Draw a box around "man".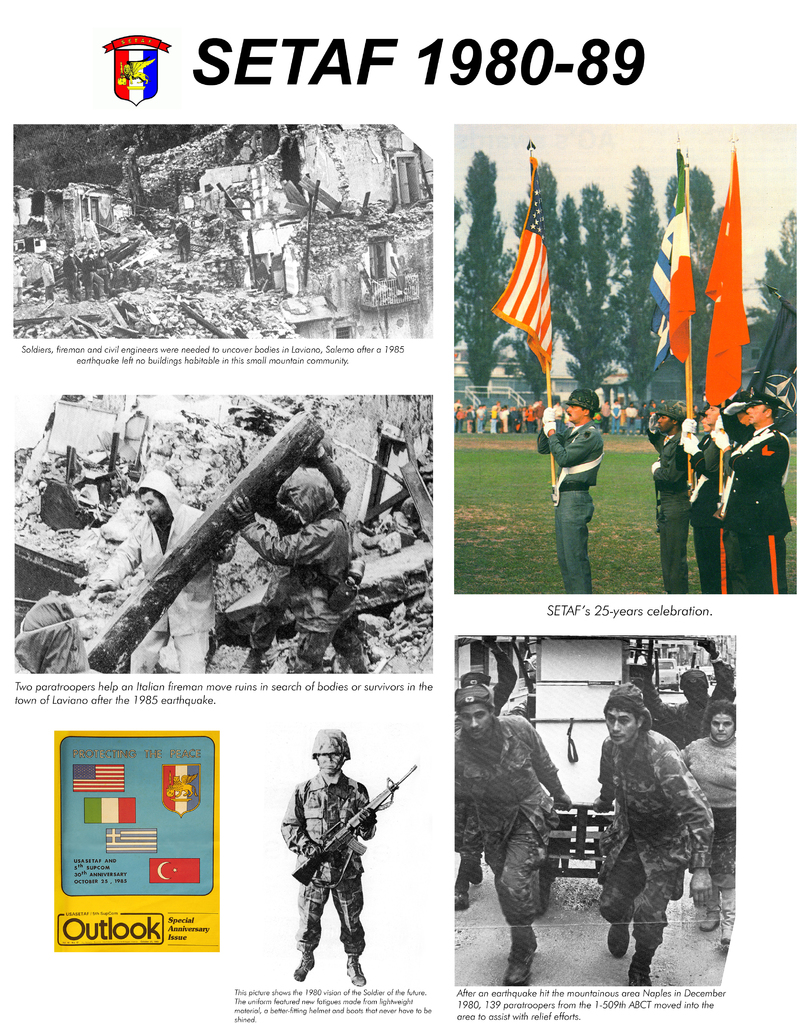
Rect(593, 684, 714, 986).
